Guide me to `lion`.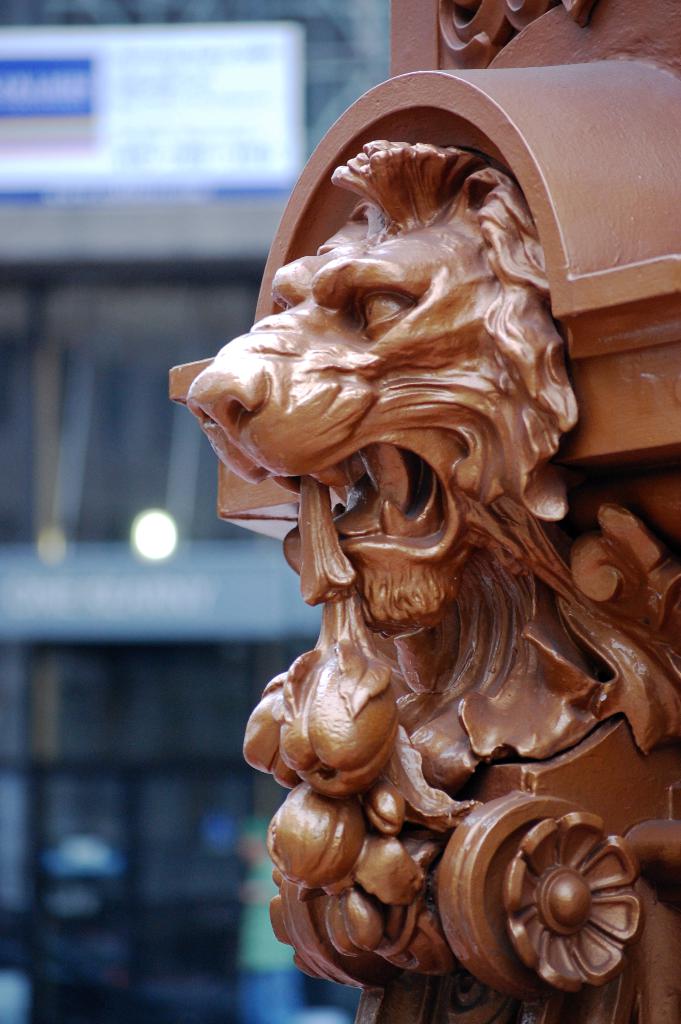
Guidance: left=186, top=142, right=576, bottom=643.
